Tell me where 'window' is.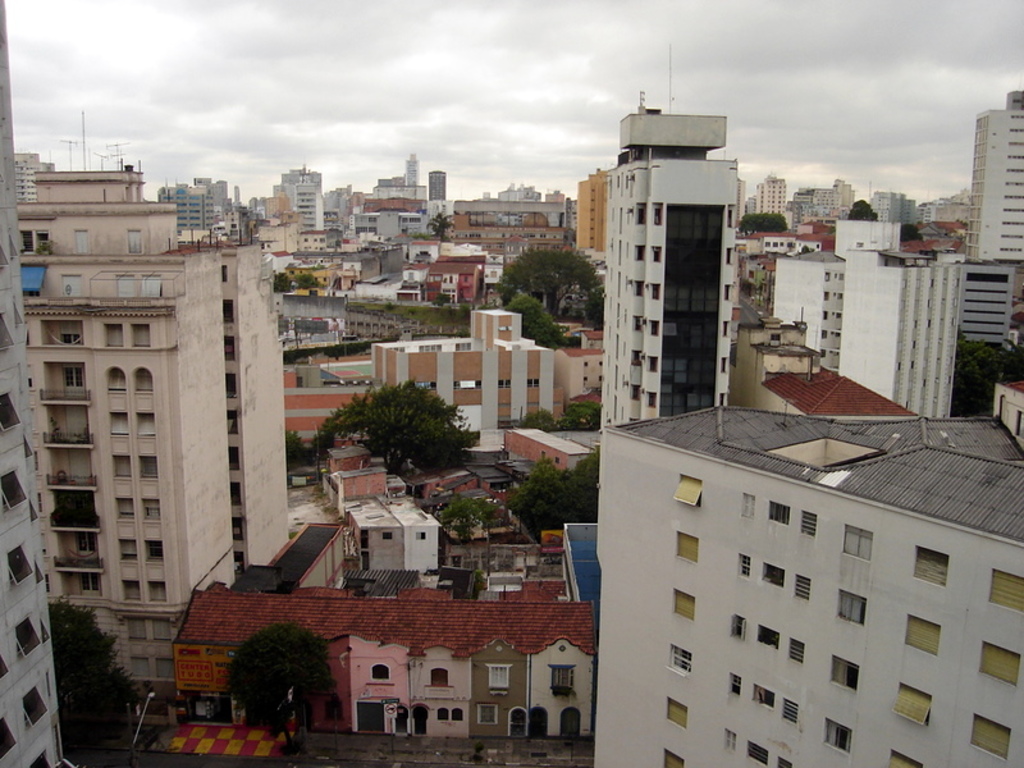
'window' is at <box>663,695,685,730</box>.
